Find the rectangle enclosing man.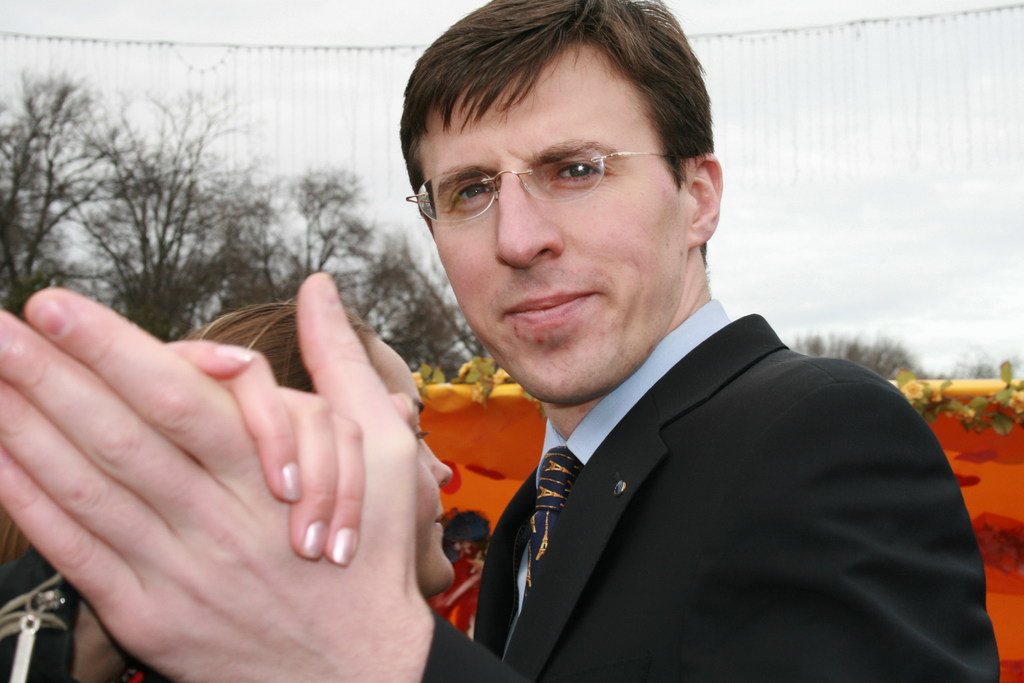
0/0/1002/682.
